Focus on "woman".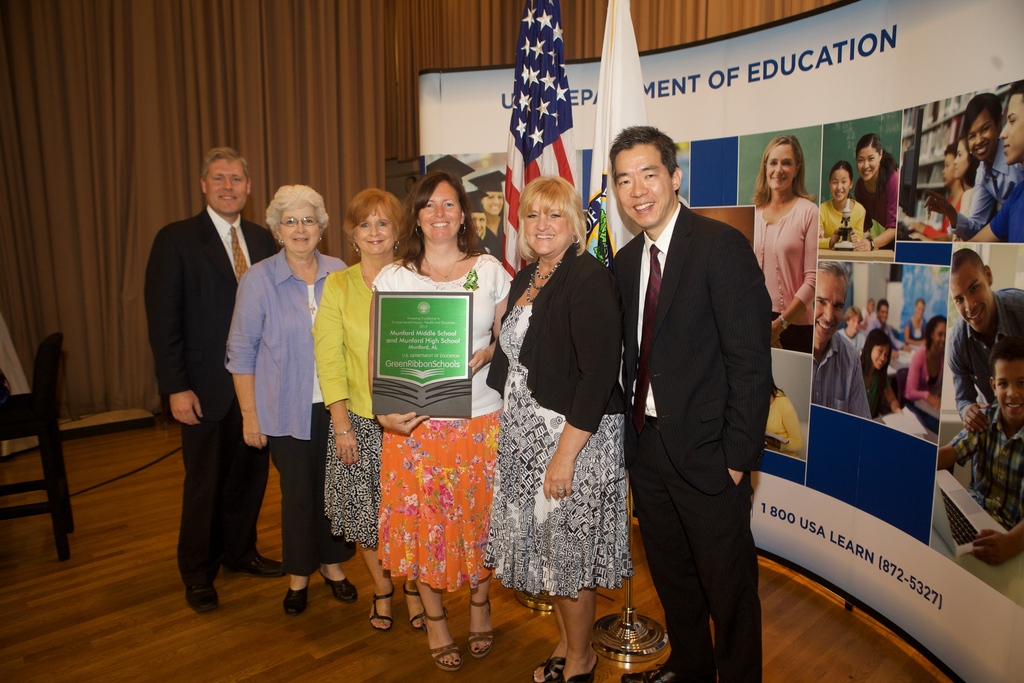
Focused at [x1=766, y1=373, x2=803, y2=457].
